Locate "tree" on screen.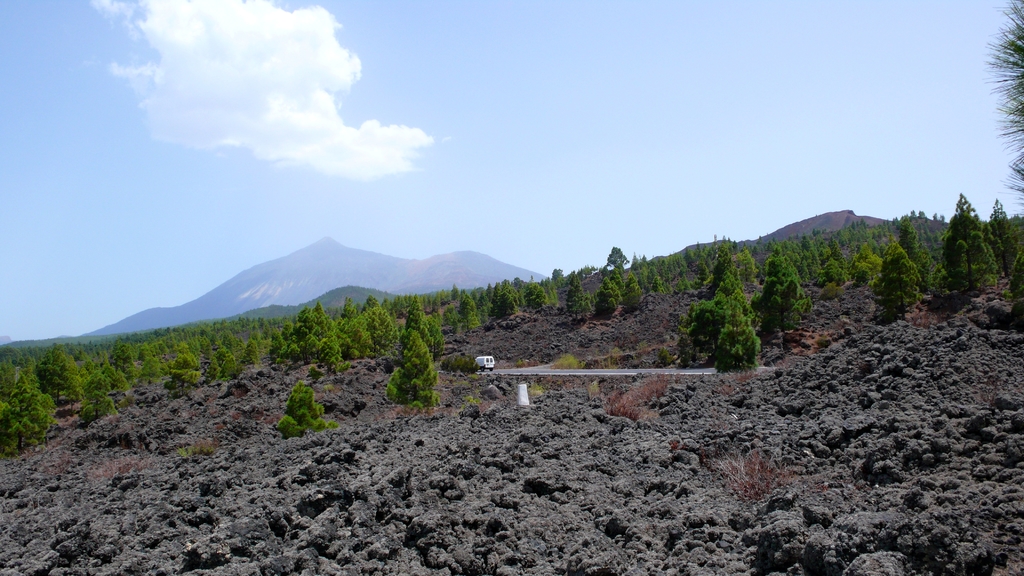
On screen at 983 0 1023 216.
